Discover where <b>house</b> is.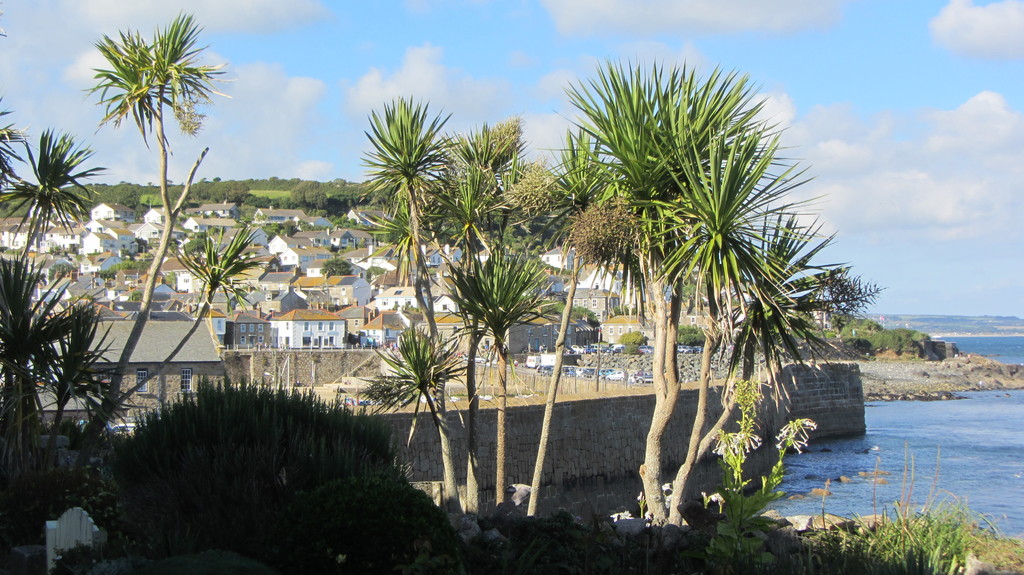
Discovered at bbox(220, 315, 270, 347).
